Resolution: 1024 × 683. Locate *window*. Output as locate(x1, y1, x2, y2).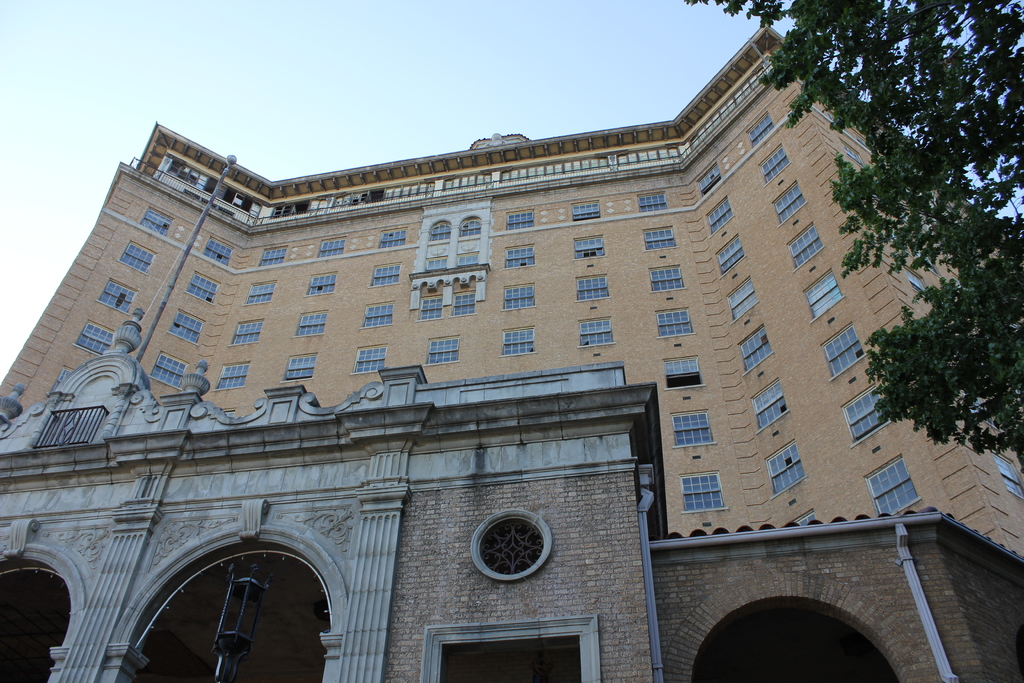
locate(766, 438, 799, 501).
